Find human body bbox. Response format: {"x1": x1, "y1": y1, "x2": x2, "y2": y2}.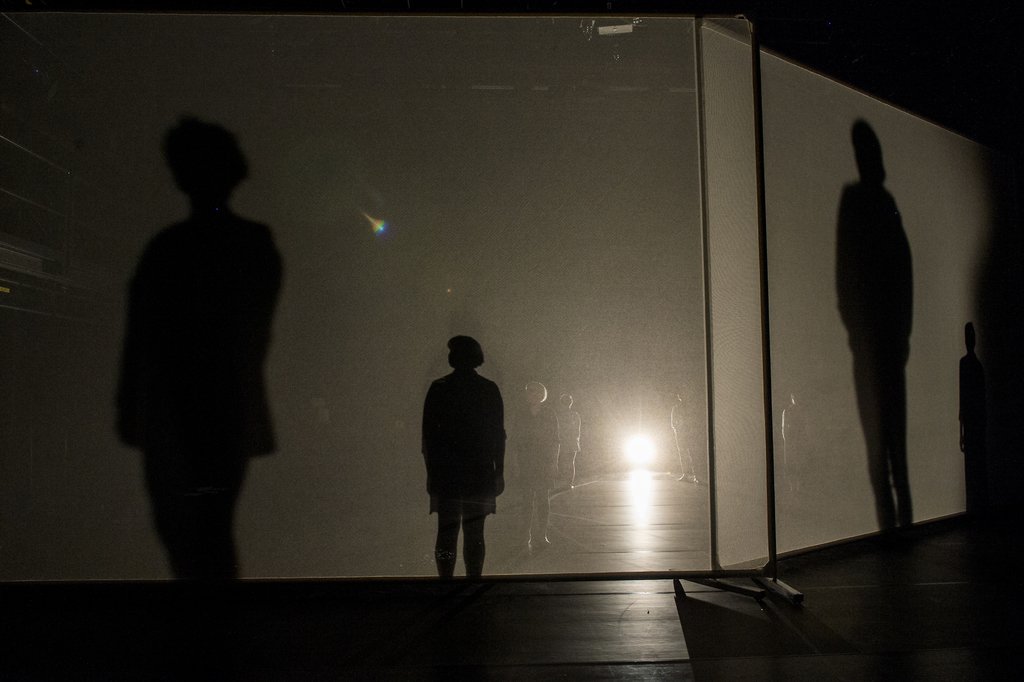
{"x1": 104, "y1": 115, "x2": 292, "y2": 592}.
